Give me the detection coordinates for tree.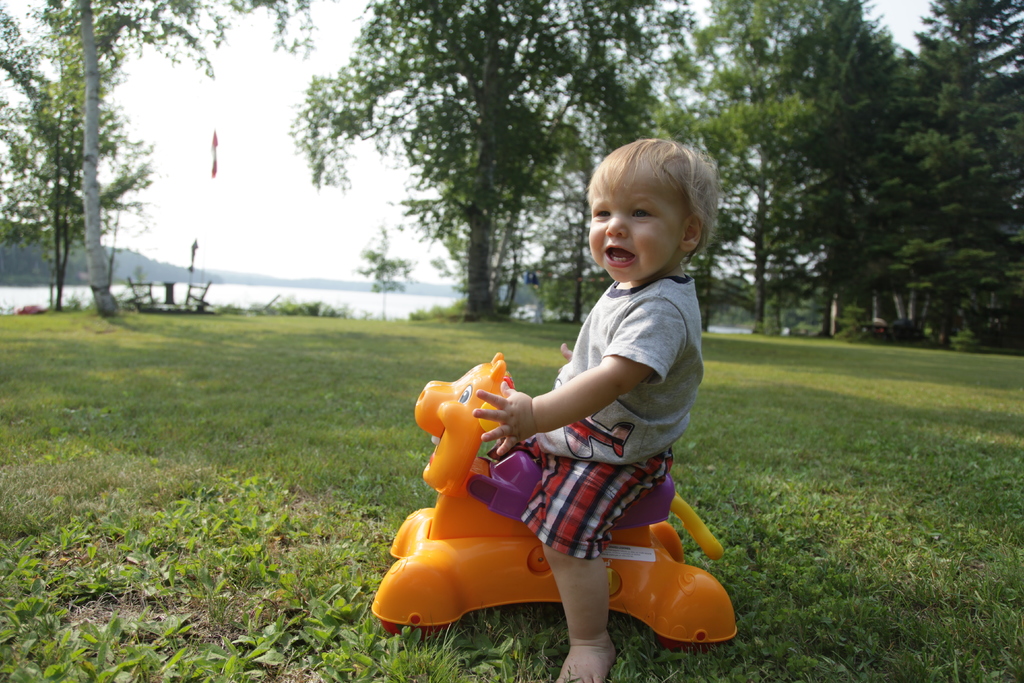
Rect(369, 215, 420, 324).
